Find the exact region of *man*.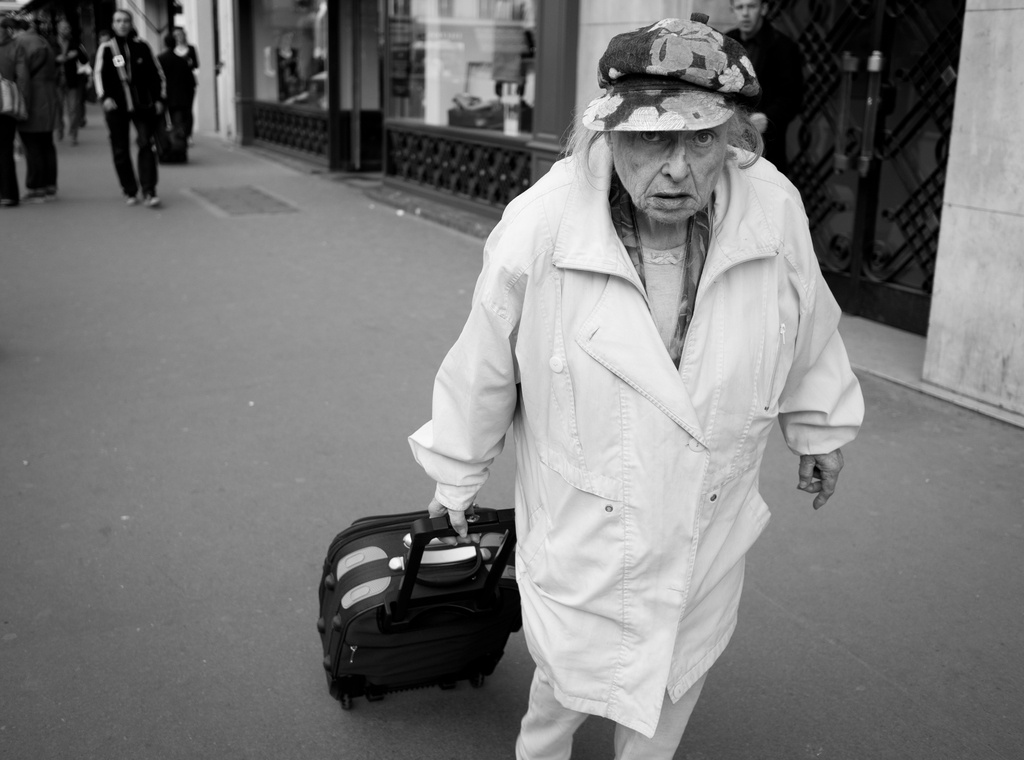
Exact region: select_region(2, 15, 68, 199).
